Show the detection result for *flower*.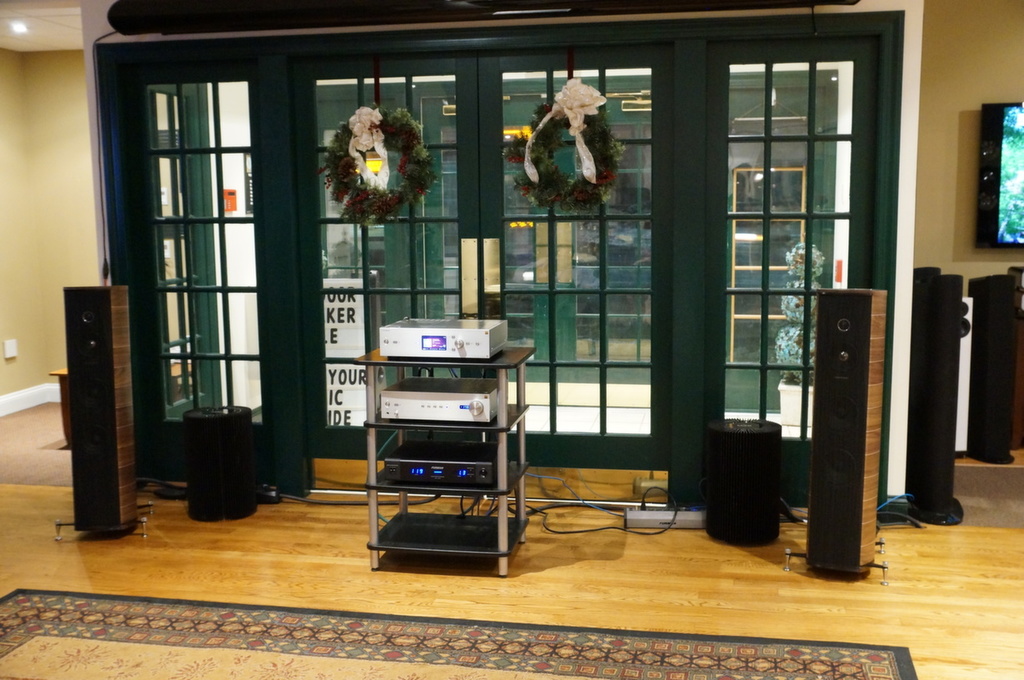
{"x1": 517, "y1": 187, "x2": 530, "y2": 196}.
